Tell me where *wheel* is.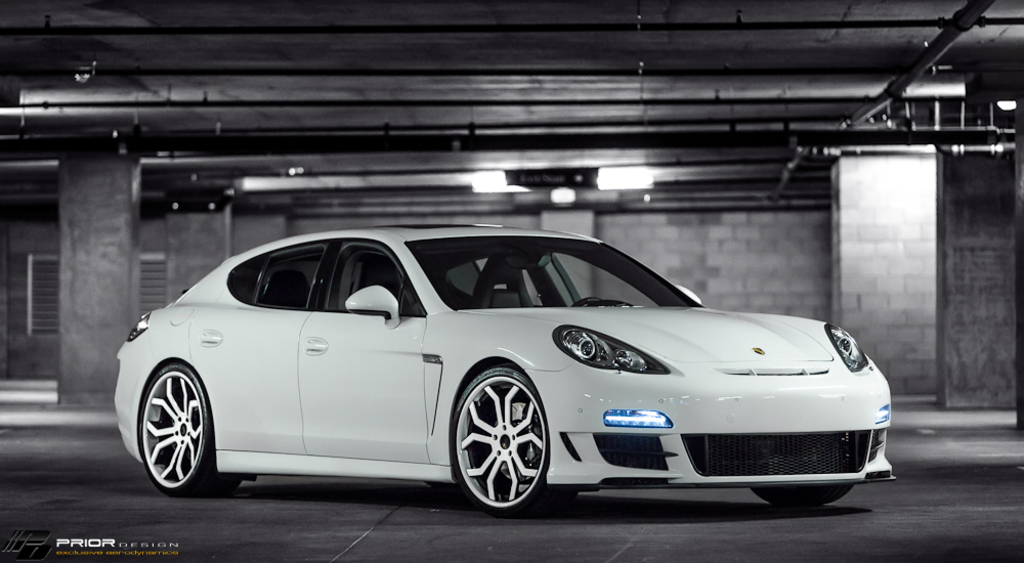
*wheel* is at <box>451,366,548,516</box>.
